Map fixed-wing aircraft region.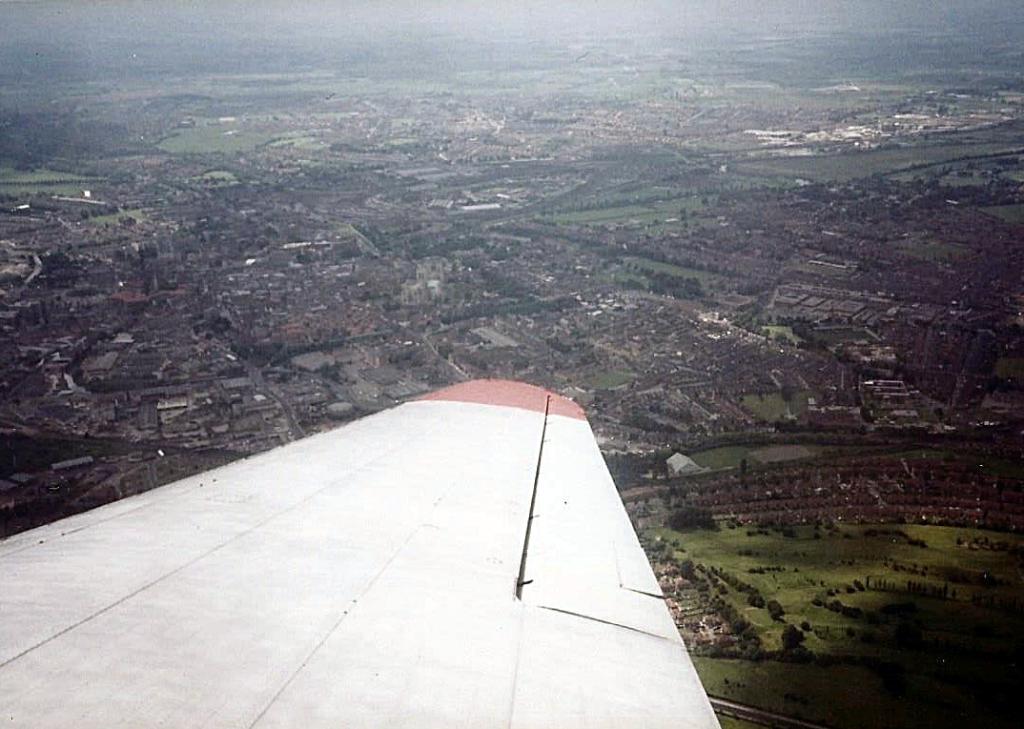
Mapped to bbox=[0, 368, 728, 728].
